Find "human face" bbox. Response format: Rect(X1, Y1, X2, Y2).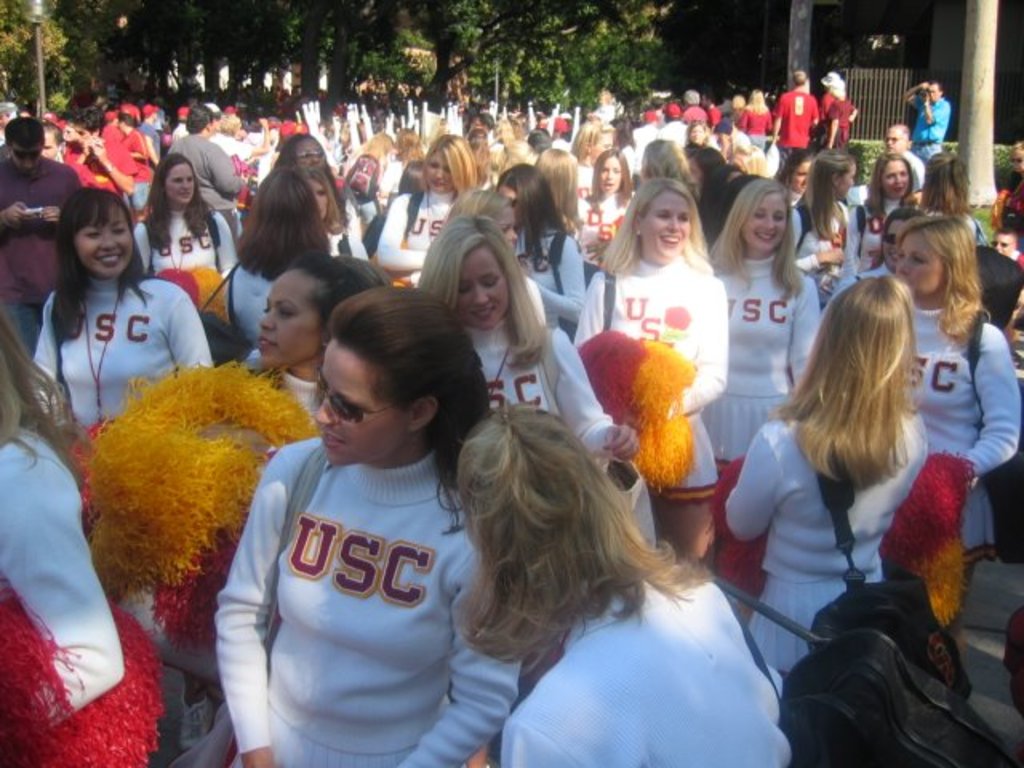
Rect(643, 194, 688, 261).
